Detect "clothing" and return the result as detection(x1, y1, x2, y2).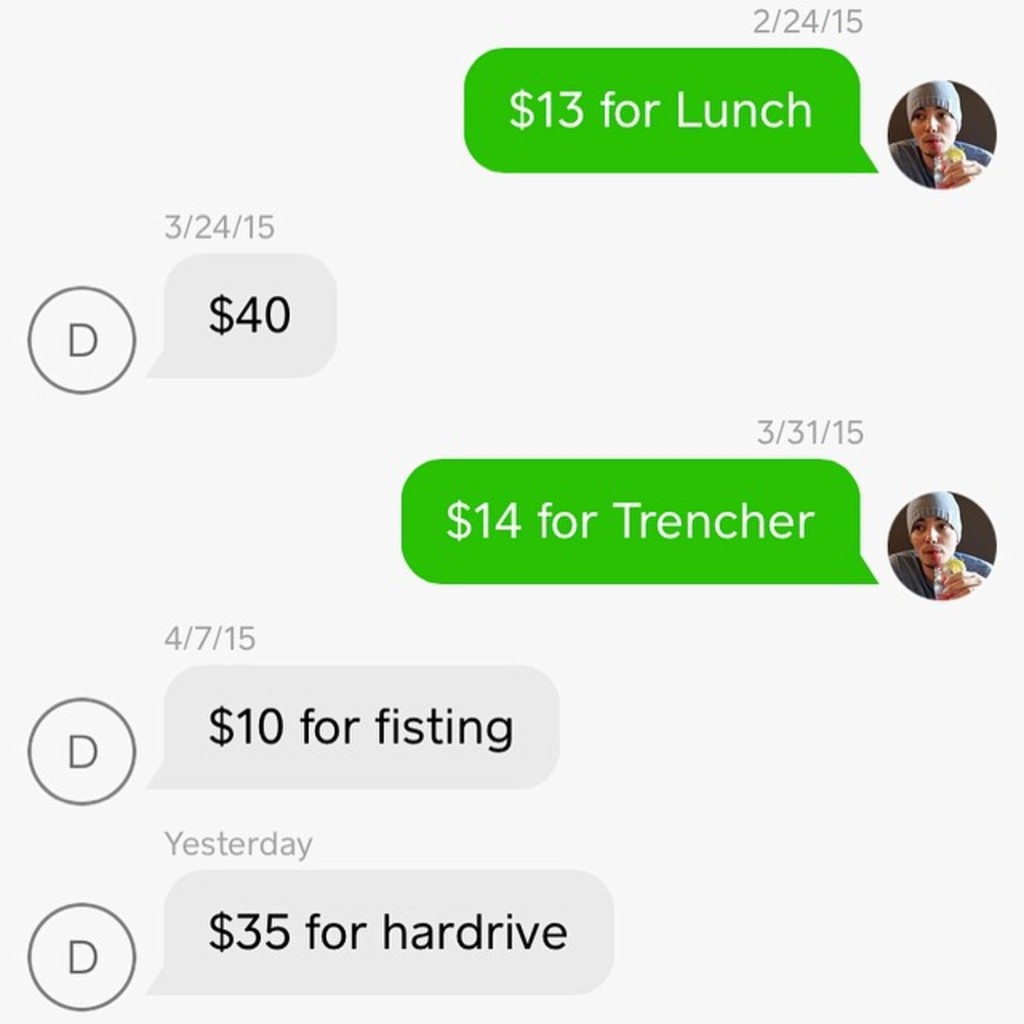
detection(885, 134, 997, 179).
